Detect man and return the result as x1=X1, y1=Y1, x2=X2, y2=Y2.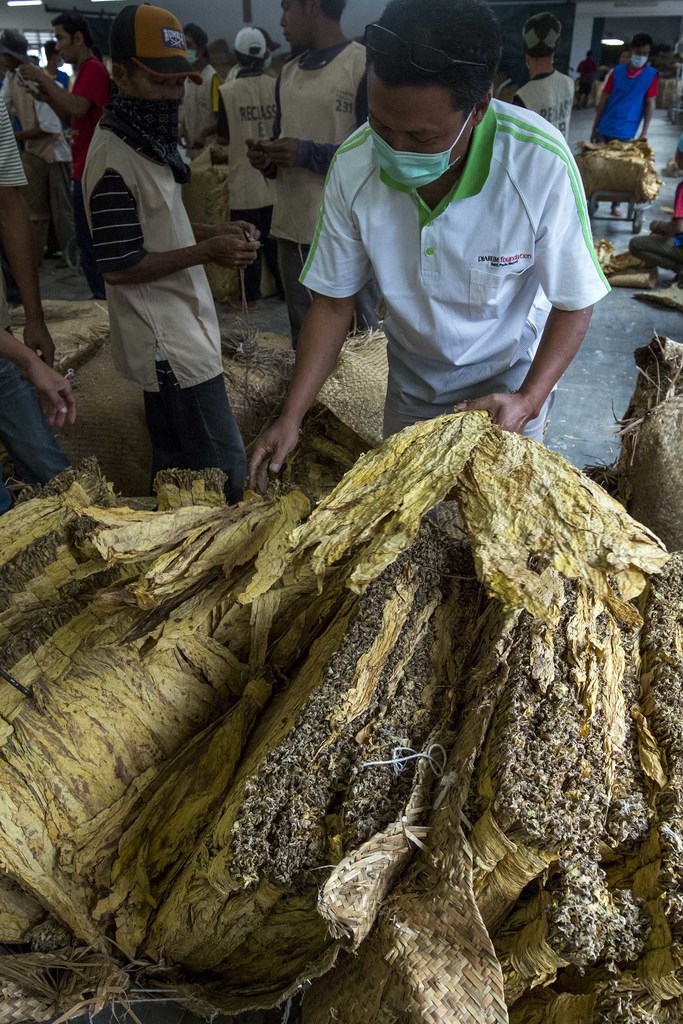
x1=217, y1=25, x2=278, y2=245.
